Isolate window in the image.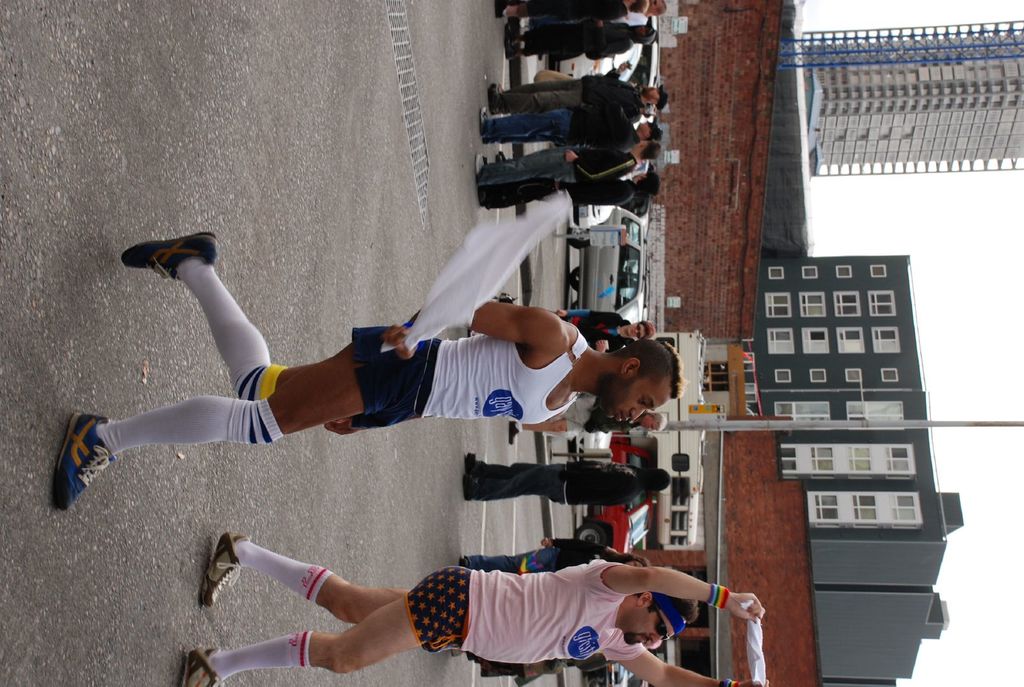
Isolated region: 867/288/901/314.
